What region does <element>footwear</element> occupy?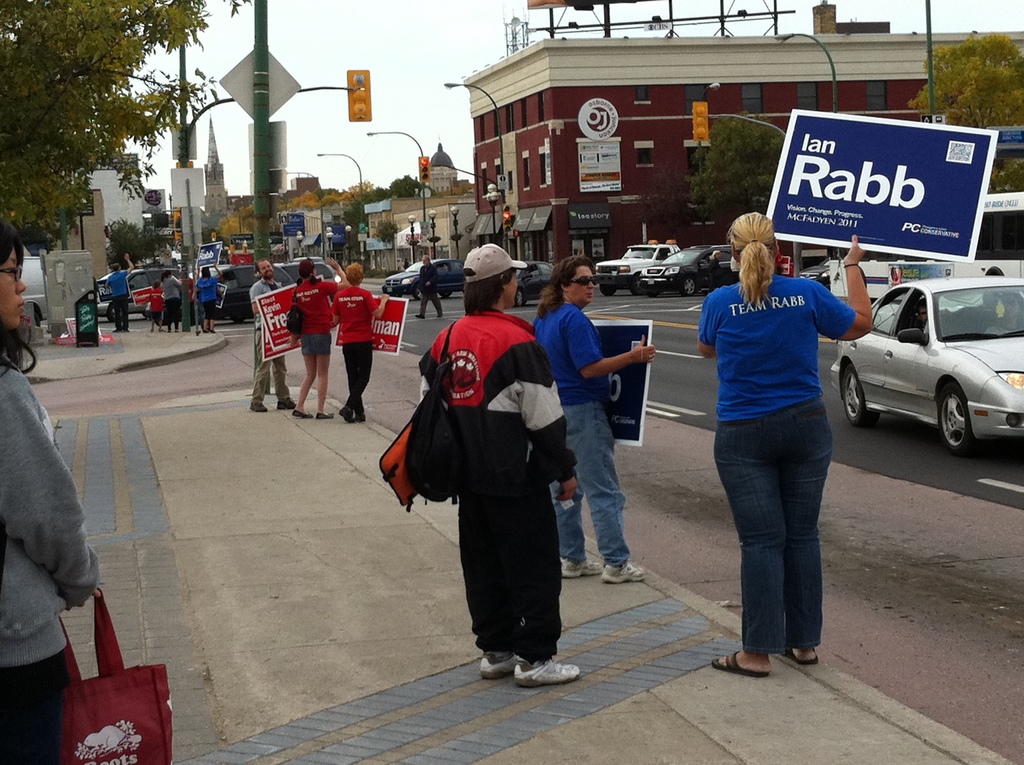
Rect(602, 561, 645, 590).
